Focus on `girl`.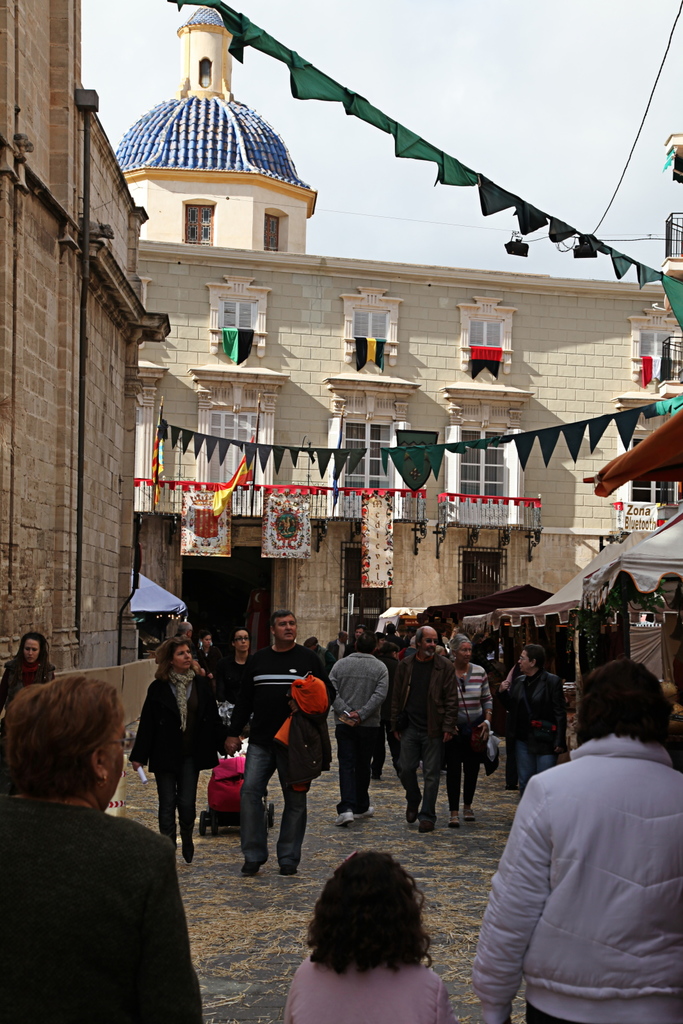
Focused at BBox(280, 847, 455, 1023).
